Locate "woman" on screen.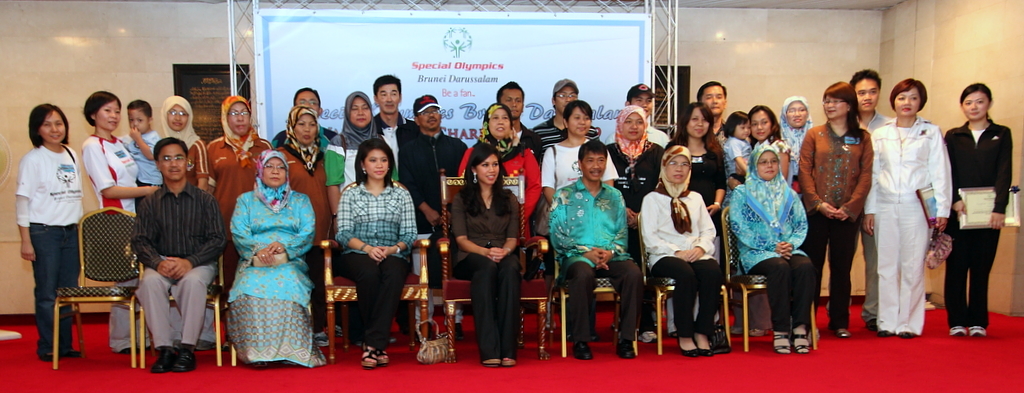
On screen at locate(16, 107, 85, 363).
